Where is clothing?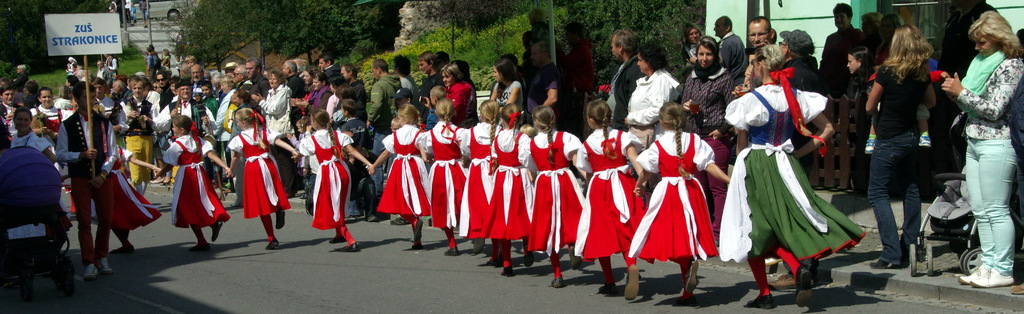
<region>638, 126, 723, 258</region>.
